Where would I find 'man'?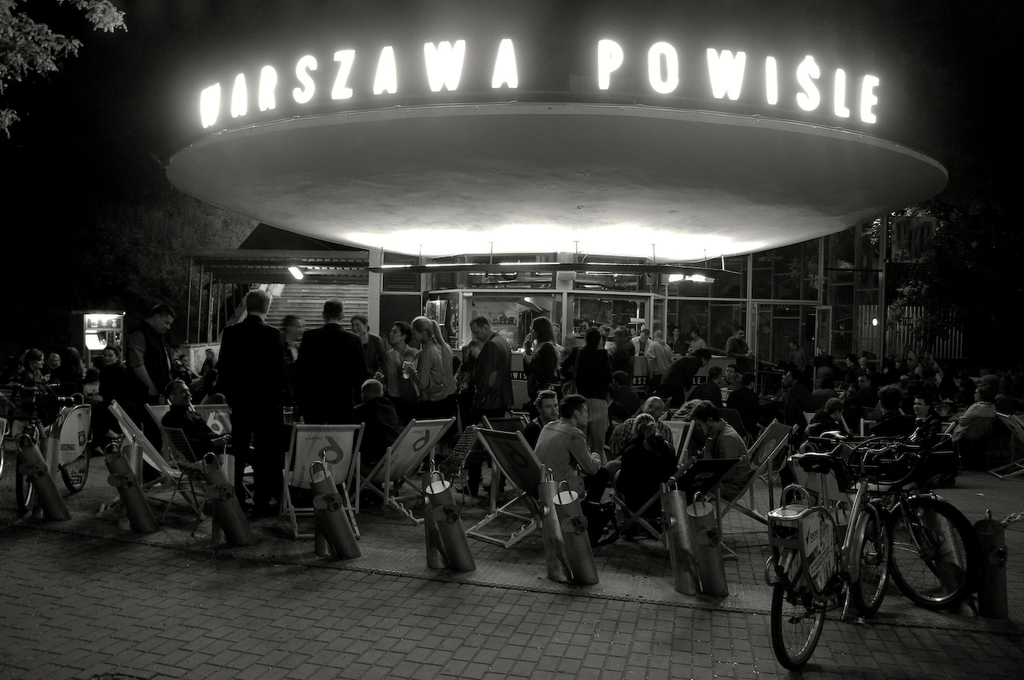
At [160,381,252,473].
